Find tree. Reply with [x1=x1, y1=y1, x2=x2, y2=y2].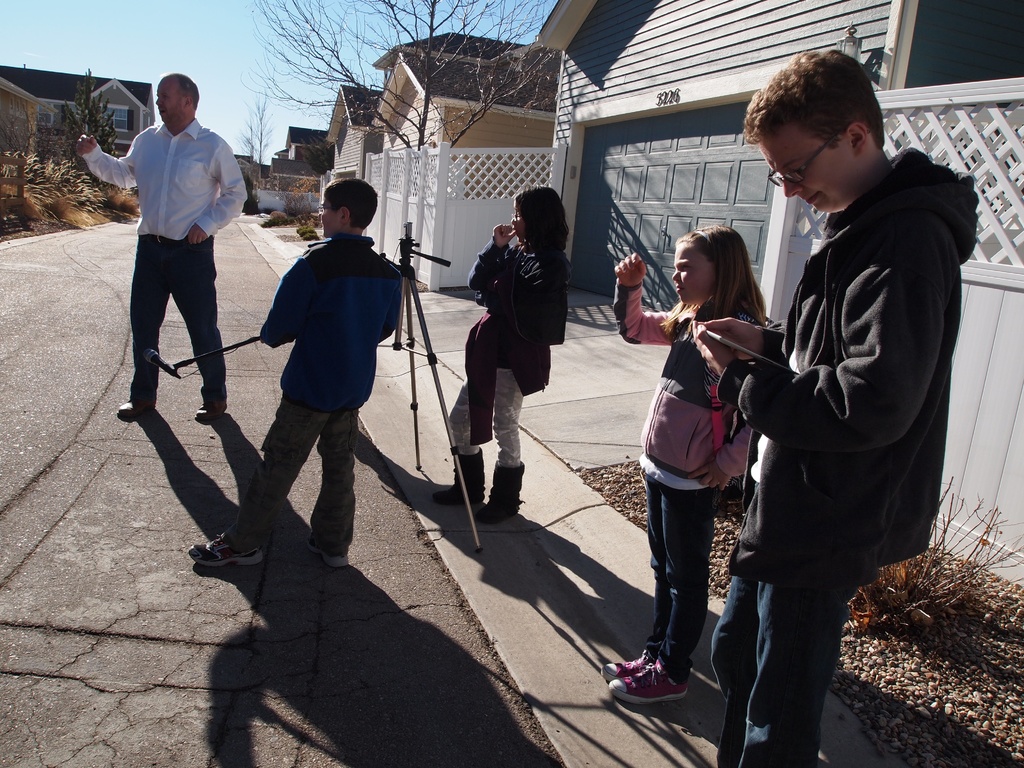
[x1=237, y1=94, x2=271, y2=181].
